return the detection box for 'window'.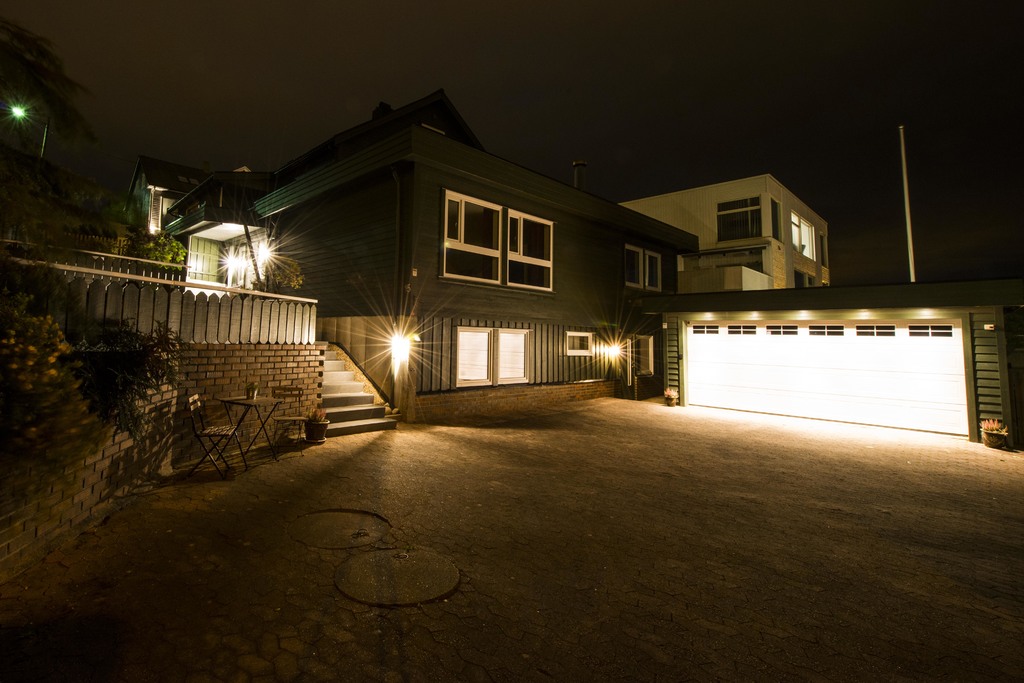
<box>768,198,793,245</box>.
